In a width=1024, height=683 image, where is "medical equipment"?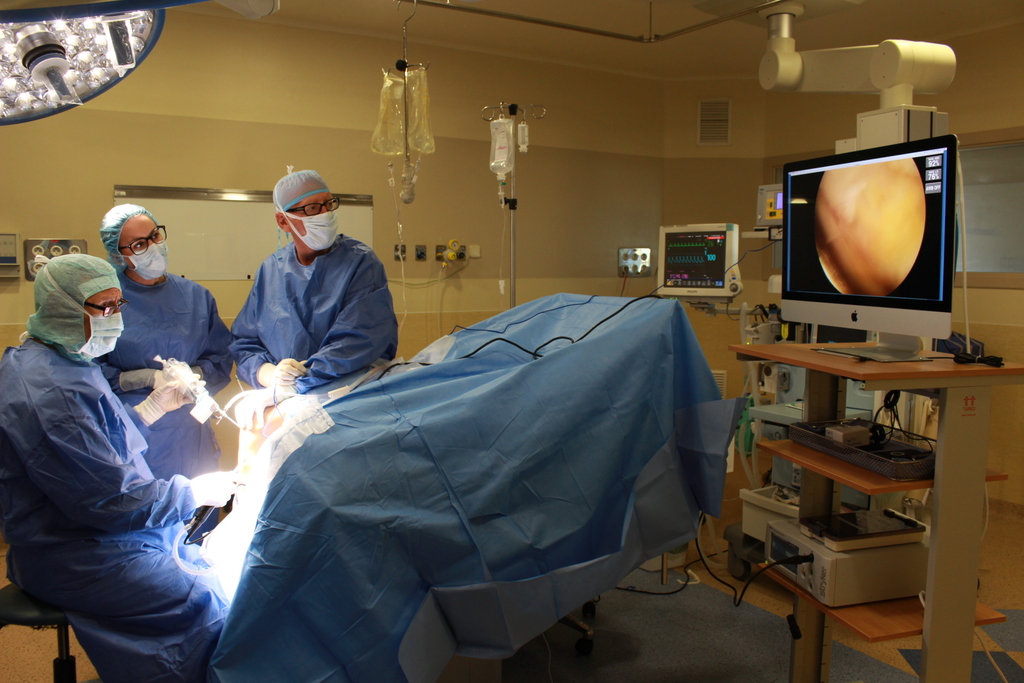
box=[220, 290, 746, 682].
